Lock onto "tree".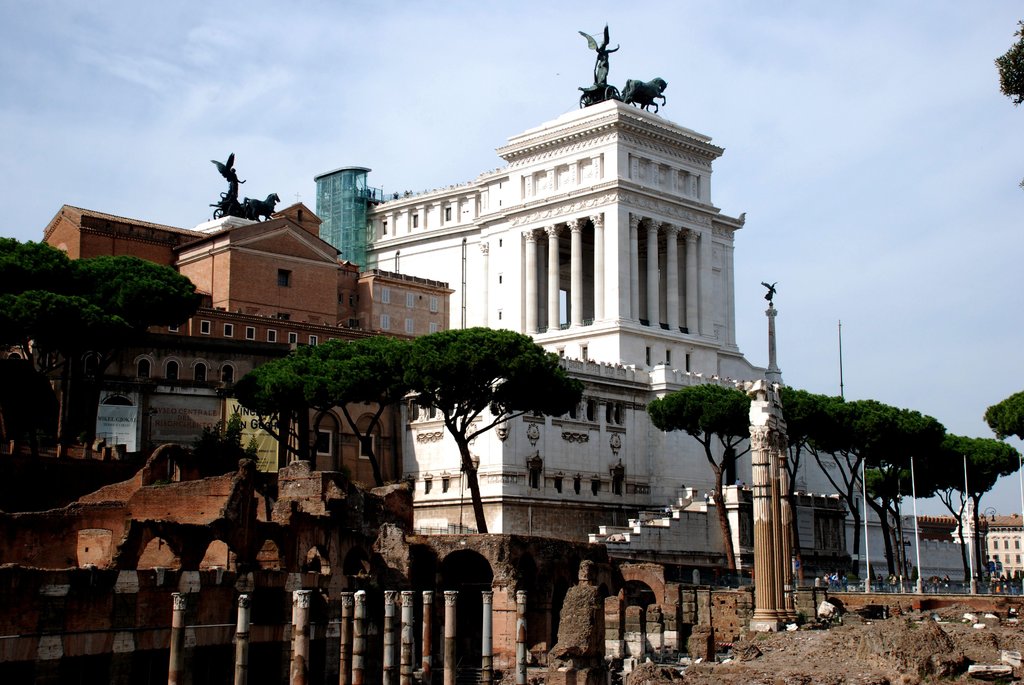
Locked: [x1=213, y1=320, x2=389, y2=546].
